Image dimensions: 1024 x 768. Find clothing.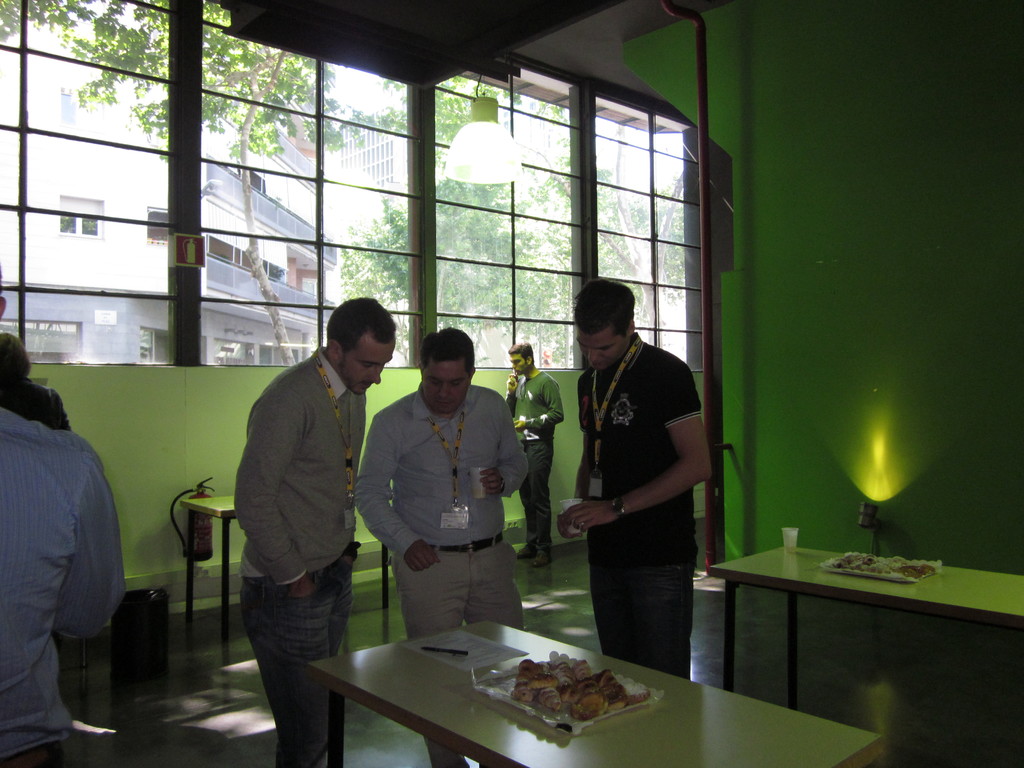
x1=5 y1=353 x2=122 y2=752.
